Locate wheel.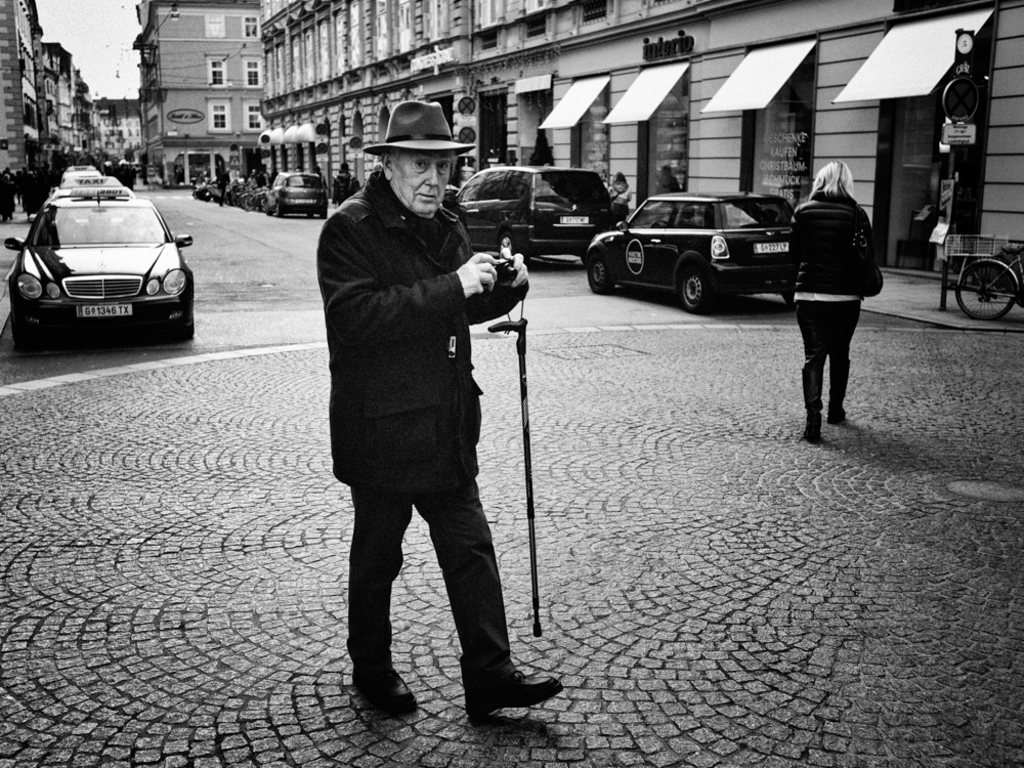
Bounding box: {"left": 313, "top": 201, "right": 337, "bottom": 223}.
